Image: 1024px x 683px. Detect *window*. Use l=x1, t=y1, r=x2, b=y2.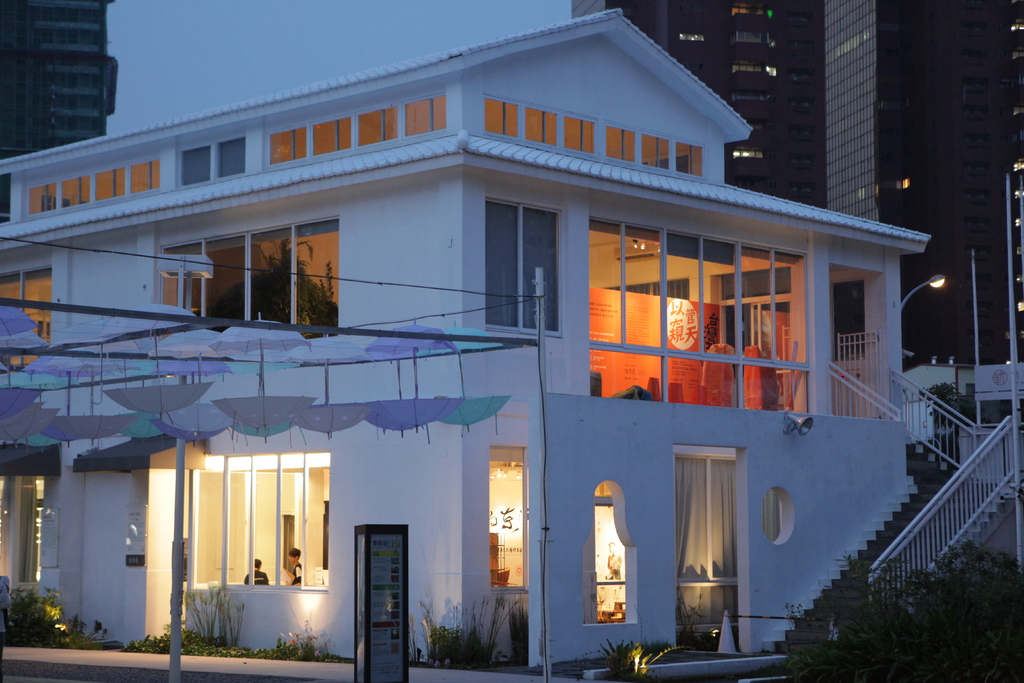
l=152, t=219, r=339, b=357.
